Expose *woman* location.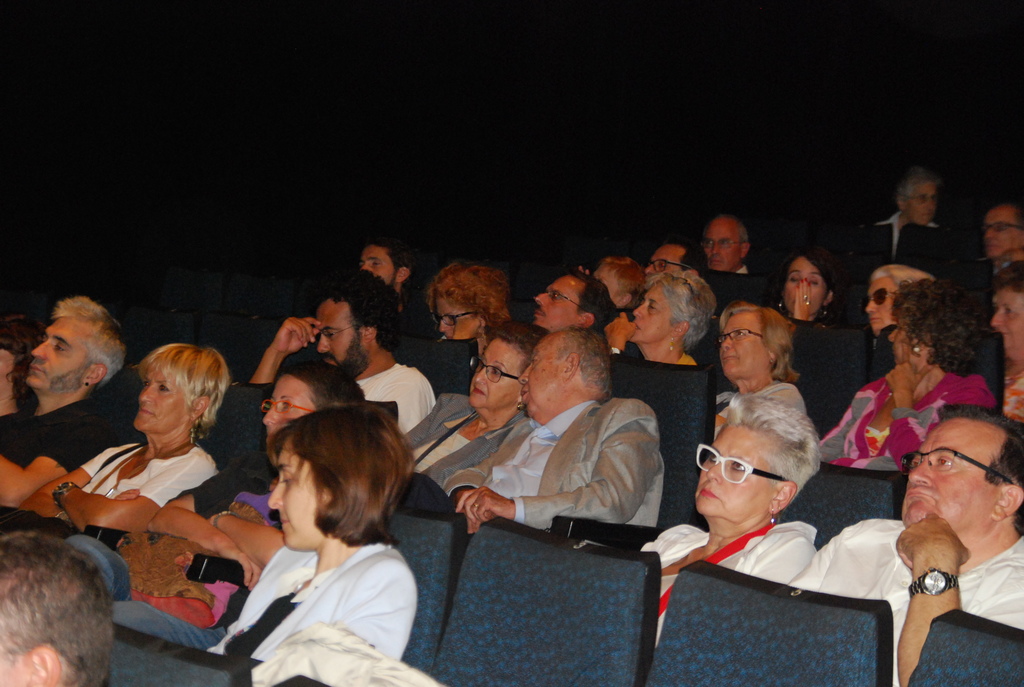
Exposed at 17 342 232 532.
